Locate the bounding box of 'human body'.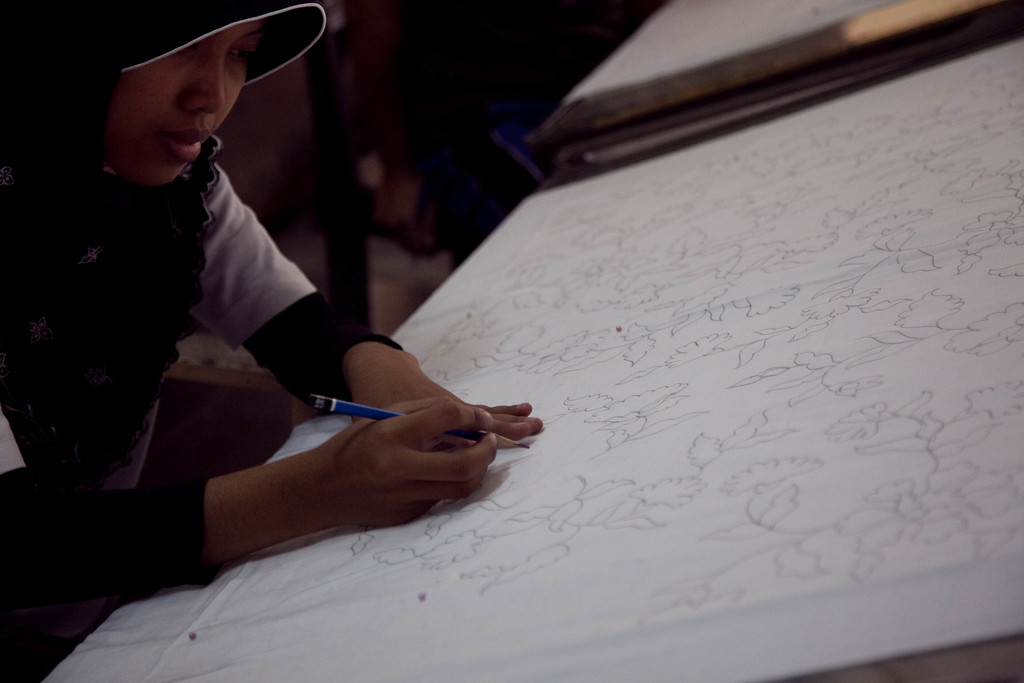
Bounding box: 39 18 566 634.
